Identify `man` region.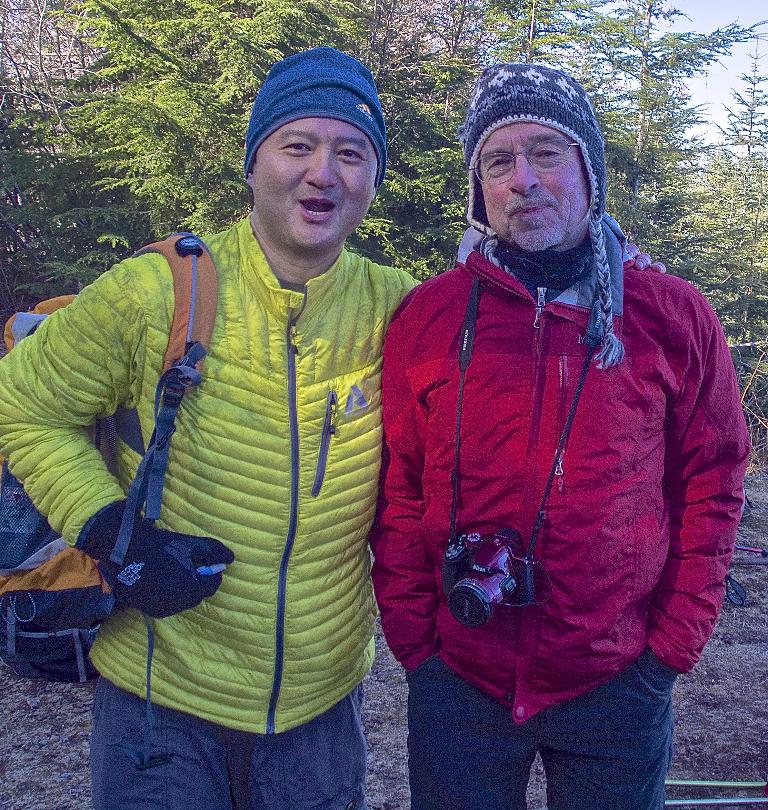
Region: bbox=[369, 60, 753, 809].
